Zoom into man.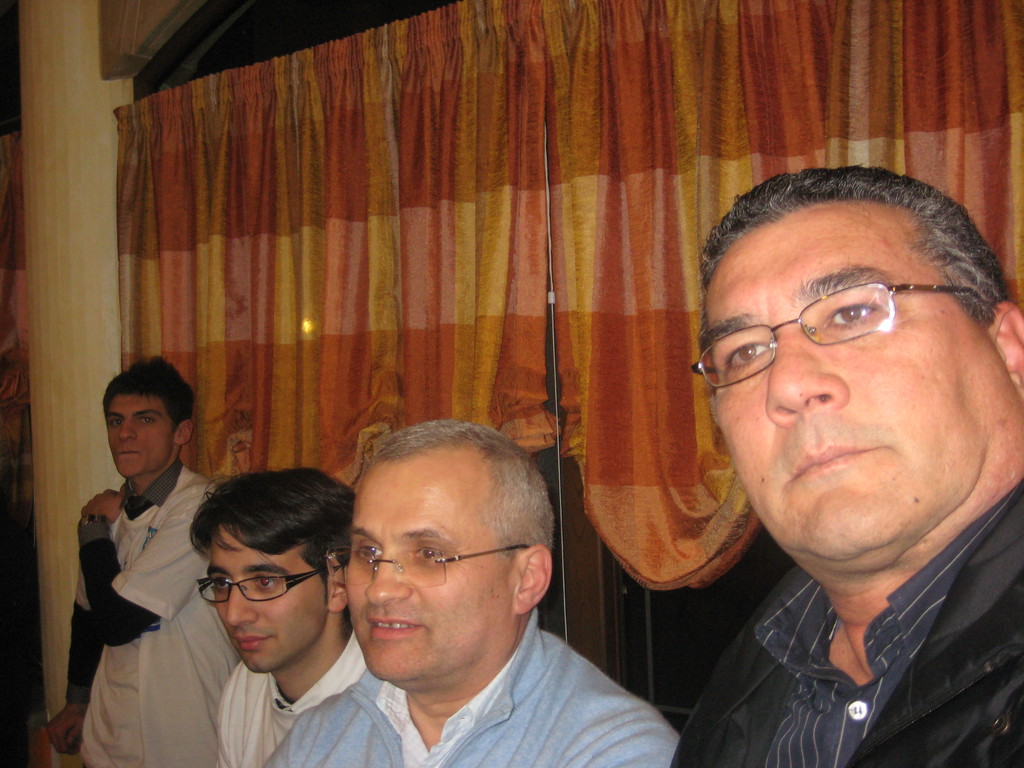
Zoom target: 43,355,241,767.
